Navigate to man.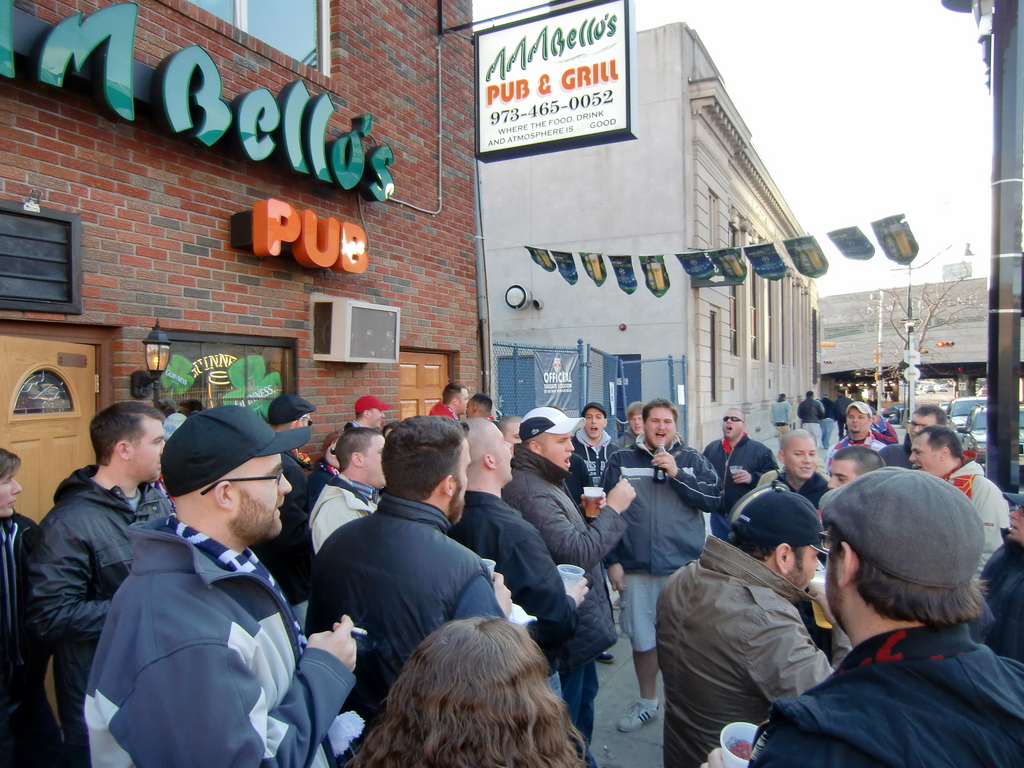
Navigation target: x1=652 y1=488 x2=854 y2=767.
